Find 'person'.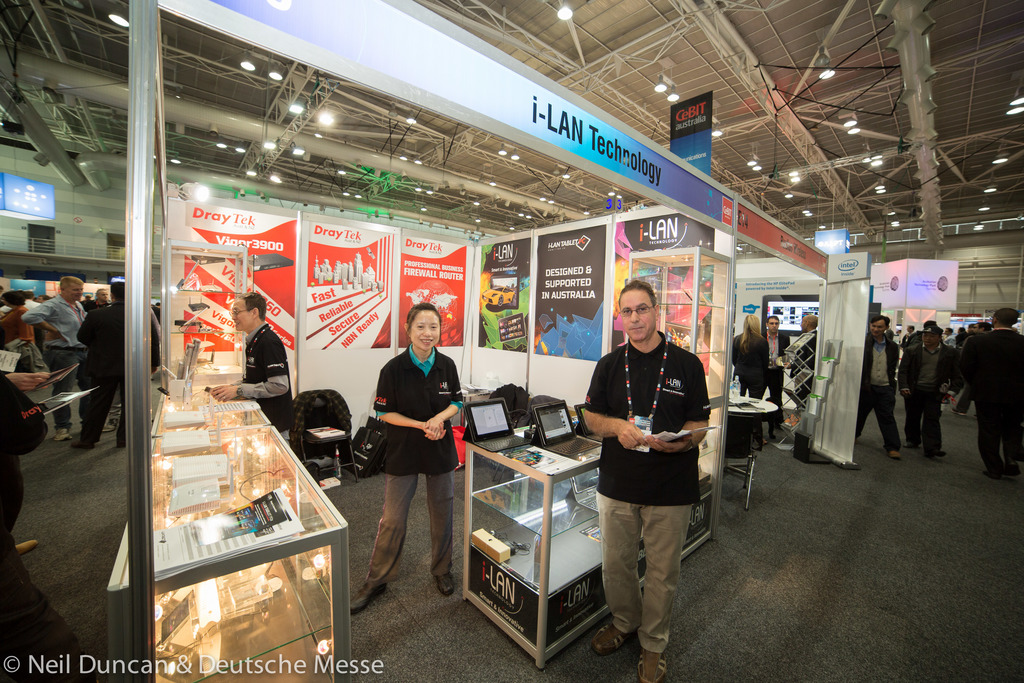
580,279,711,682.
